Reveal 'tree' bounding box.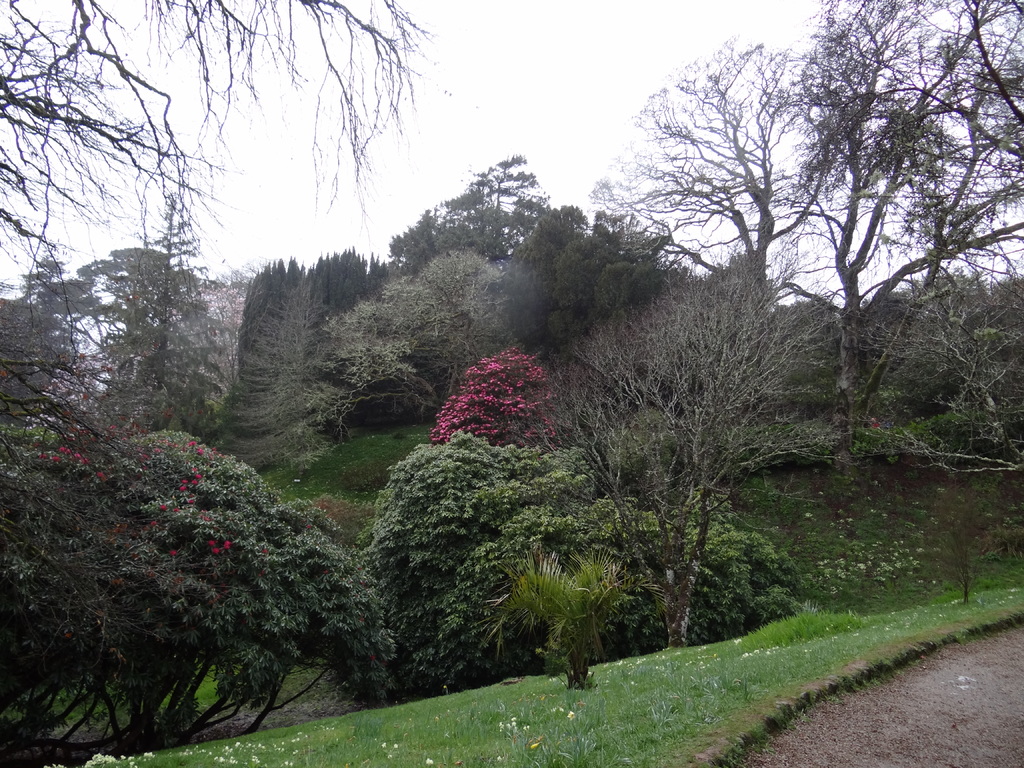
Revealed: 514:214:577:333.
